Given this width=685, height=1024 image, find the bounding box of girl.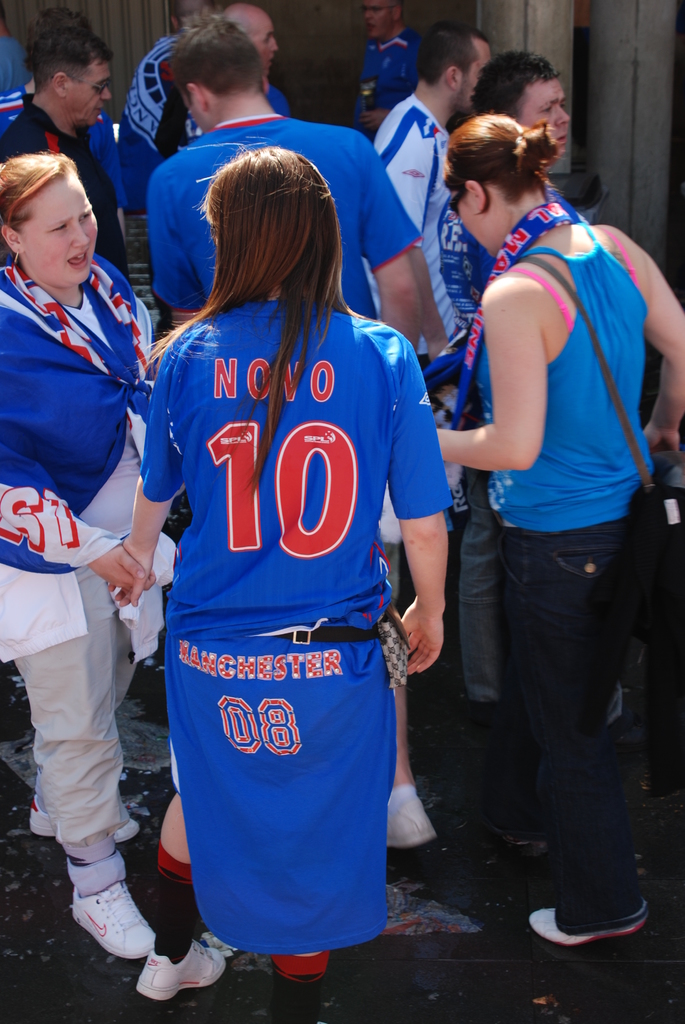
box=[0, 154, 159, 958].
